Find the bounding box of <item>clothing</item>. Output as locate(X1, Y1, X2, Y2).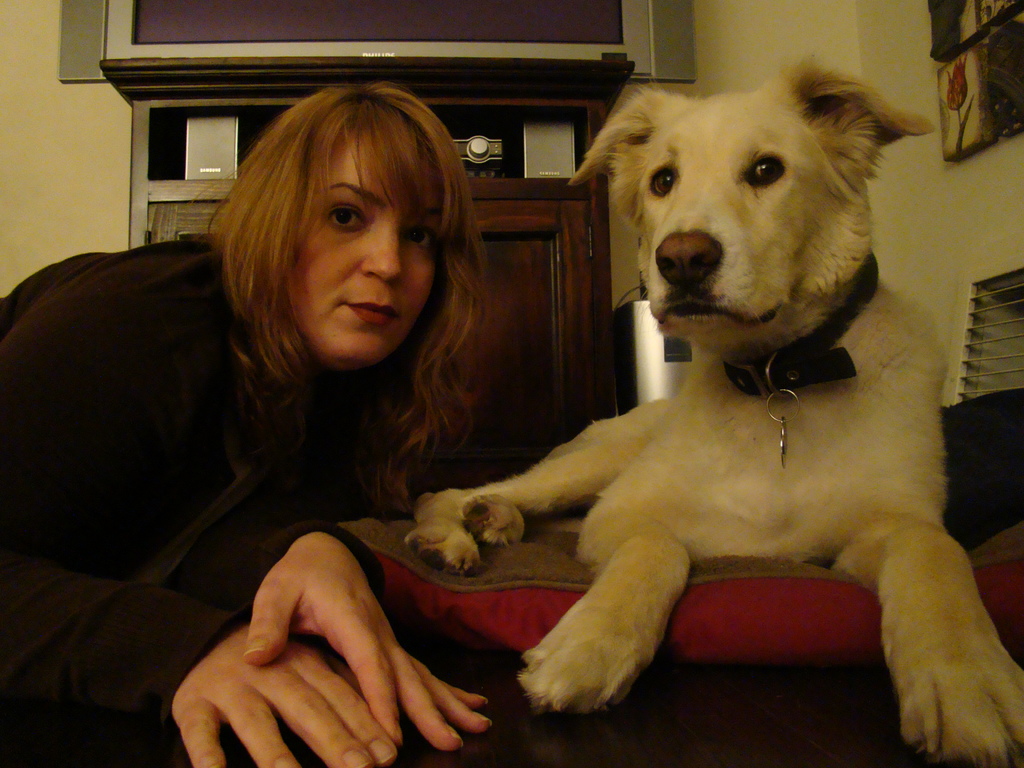
locate(30, 234, 557, 716).
